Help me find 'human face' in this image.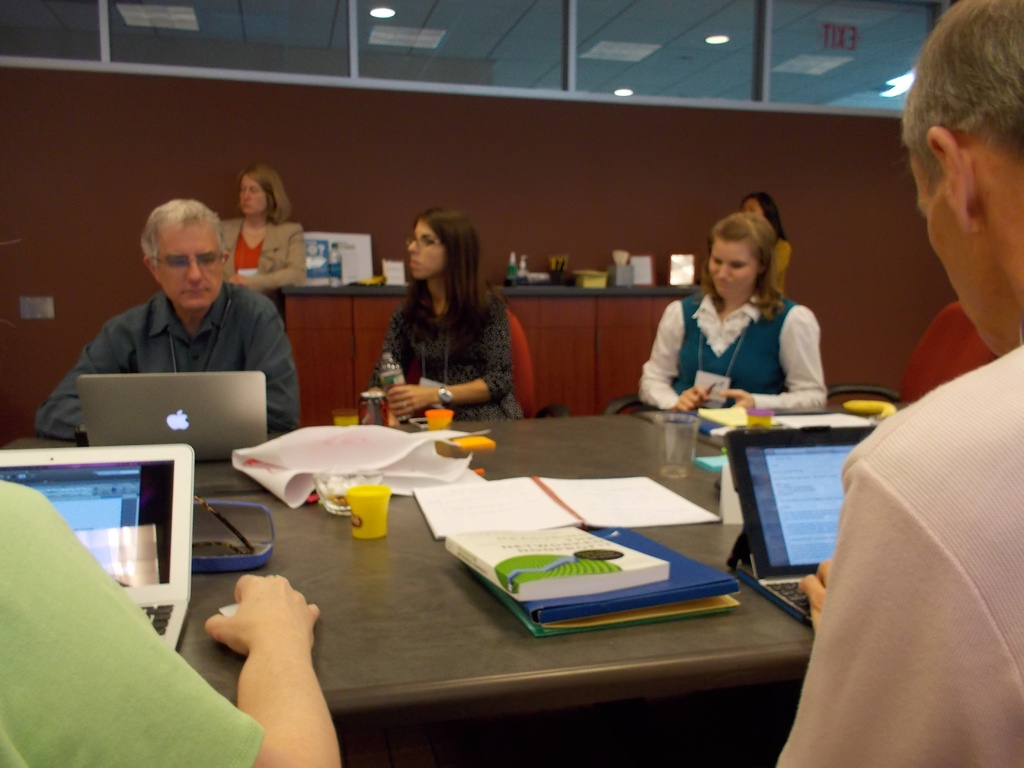
Found it: <bbox>239, 171, 267, 219</bbox>.
